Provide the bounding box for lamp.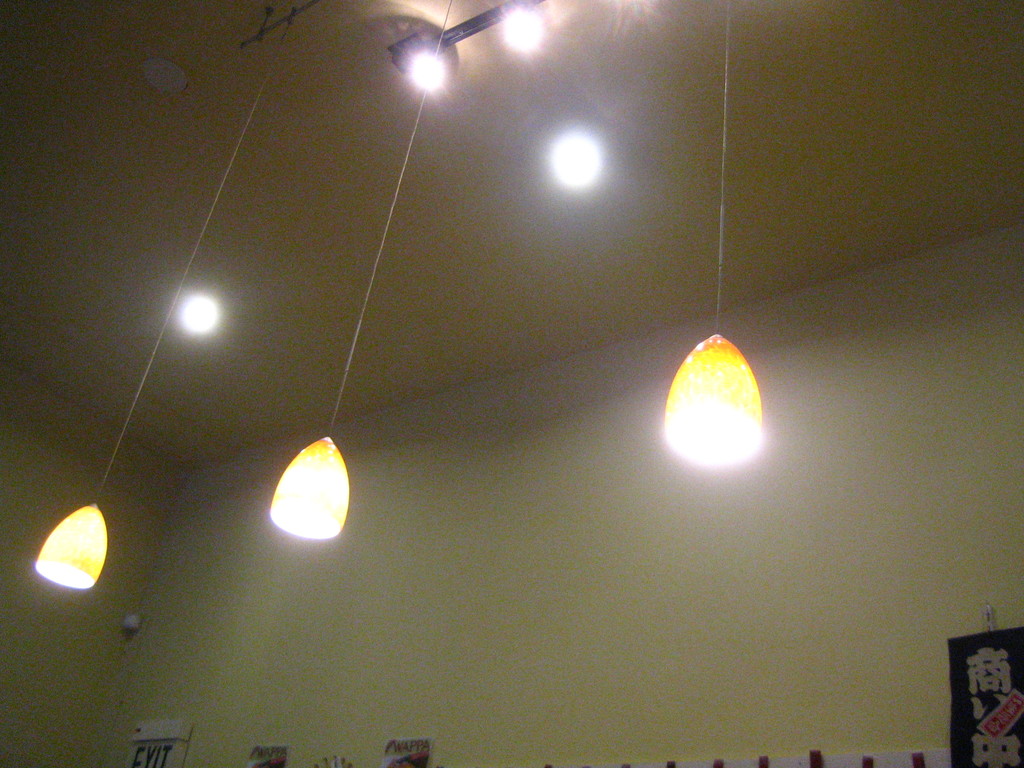
122,604,147,639.
